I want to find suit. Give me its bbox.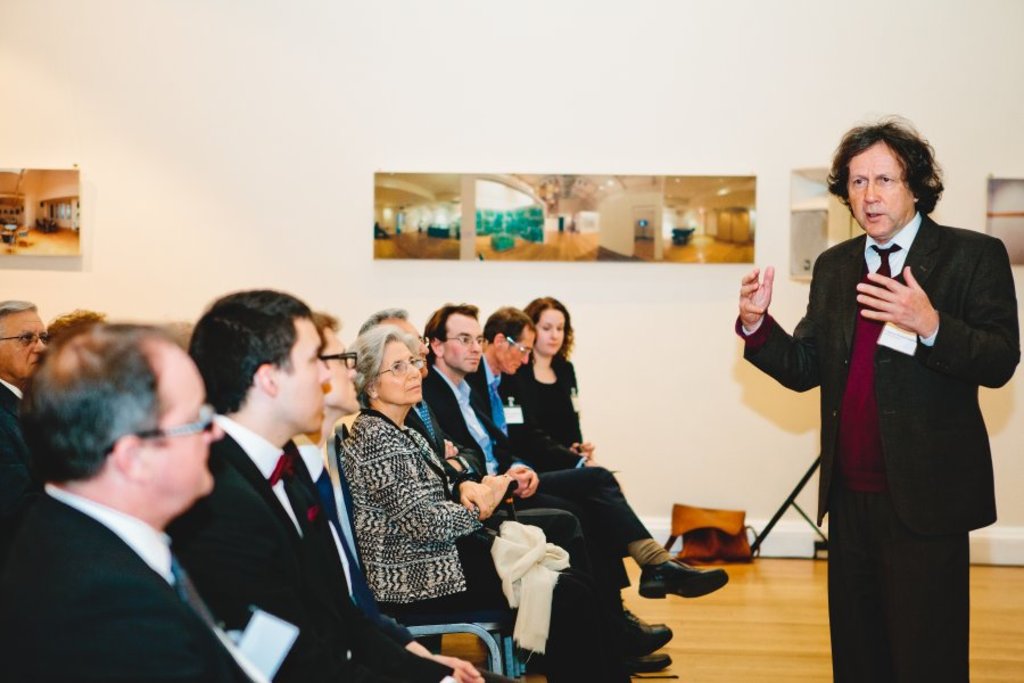
<box>0,379,18,486</box>.
